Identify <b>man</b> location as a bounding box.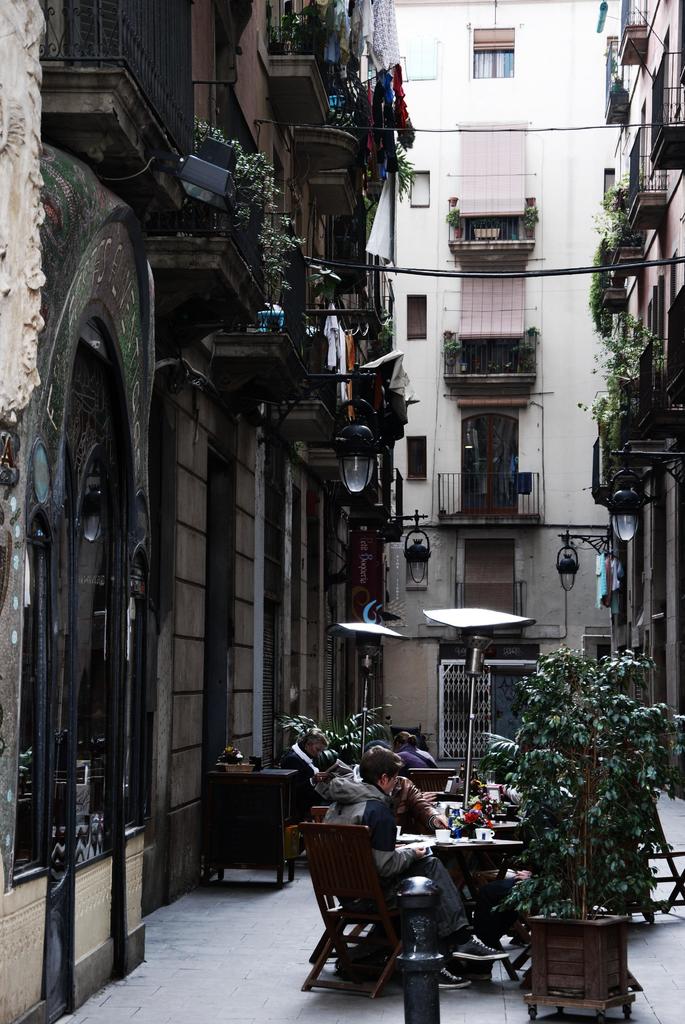
x1=269, y1=729, x2=330, y2=801.
